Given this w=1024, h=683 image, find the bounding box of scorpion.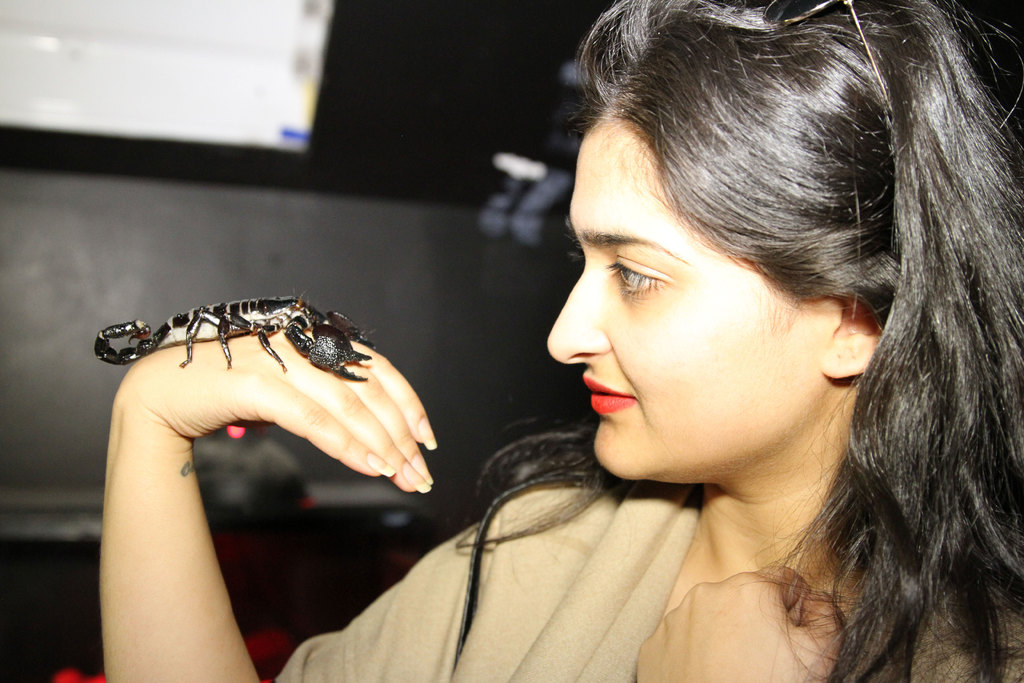
bbox=[95, 293, 376, 382].
